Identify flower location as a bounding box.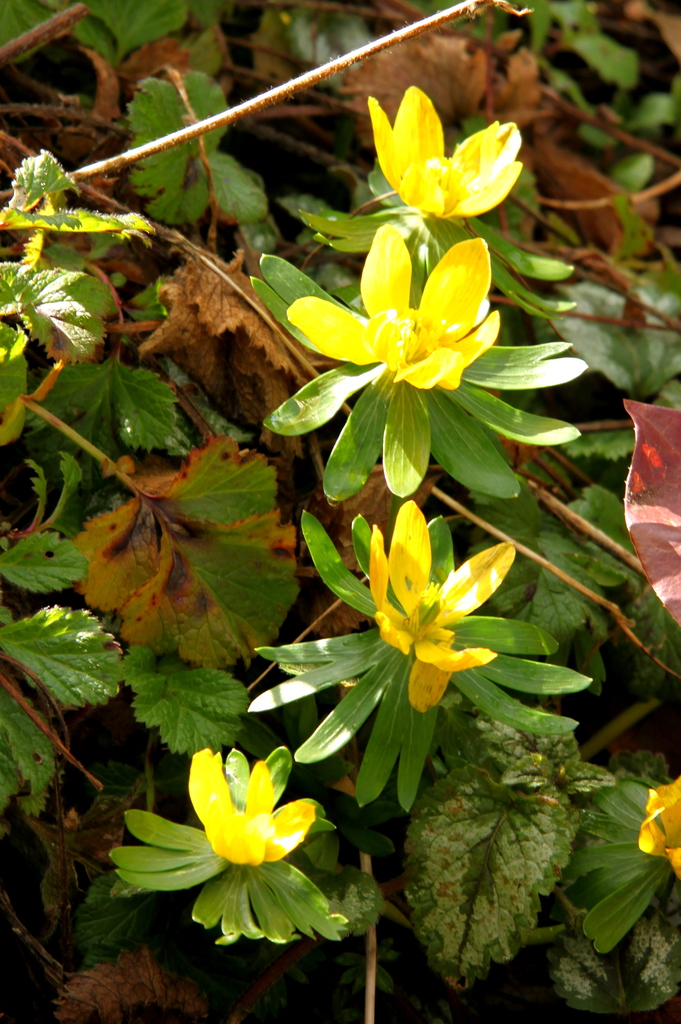
{"left": 372, "top": 498, "right": 520, "bottom": 710}.
